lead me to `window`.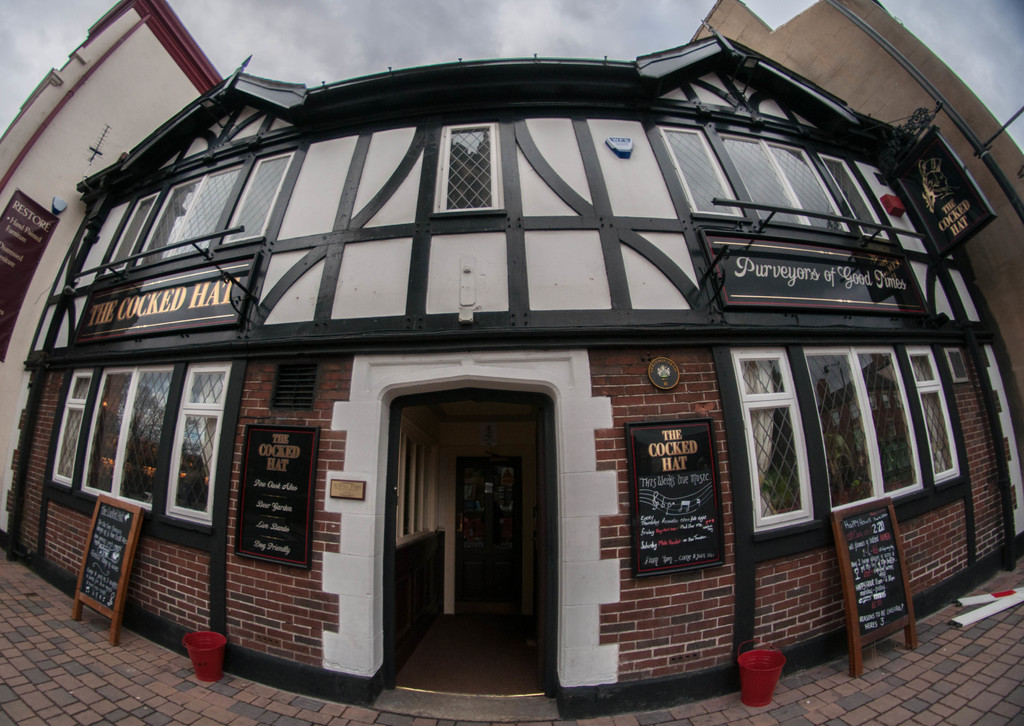
Lead to [x1=650, y1=122, x2=886, y2=234].
